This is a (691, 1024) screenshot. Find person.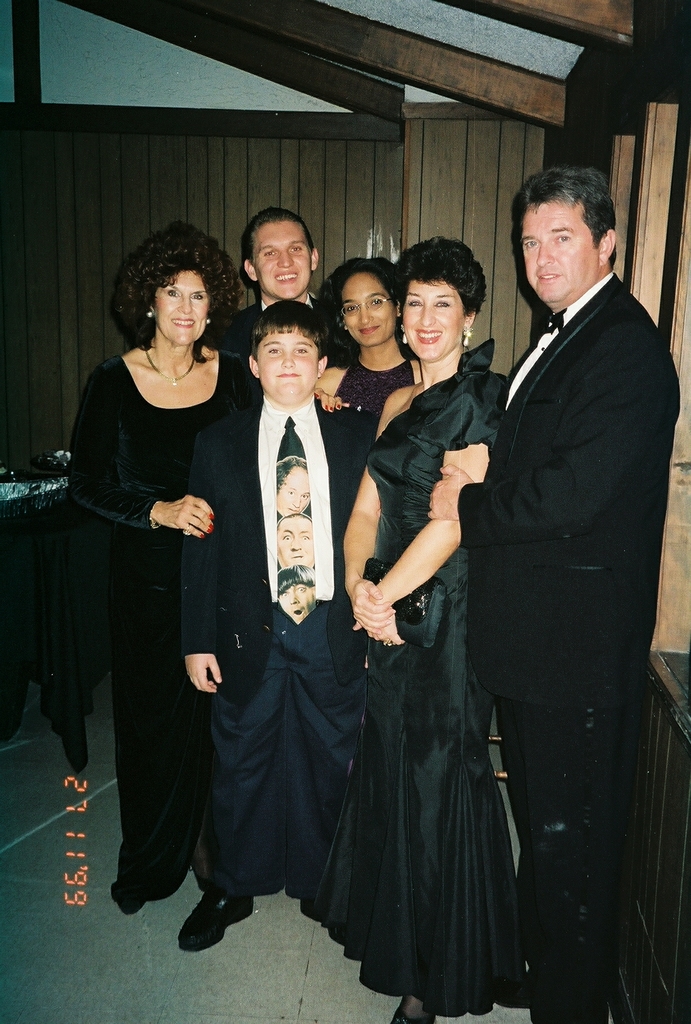
Bounding box: [216, 202, 354, 371].
